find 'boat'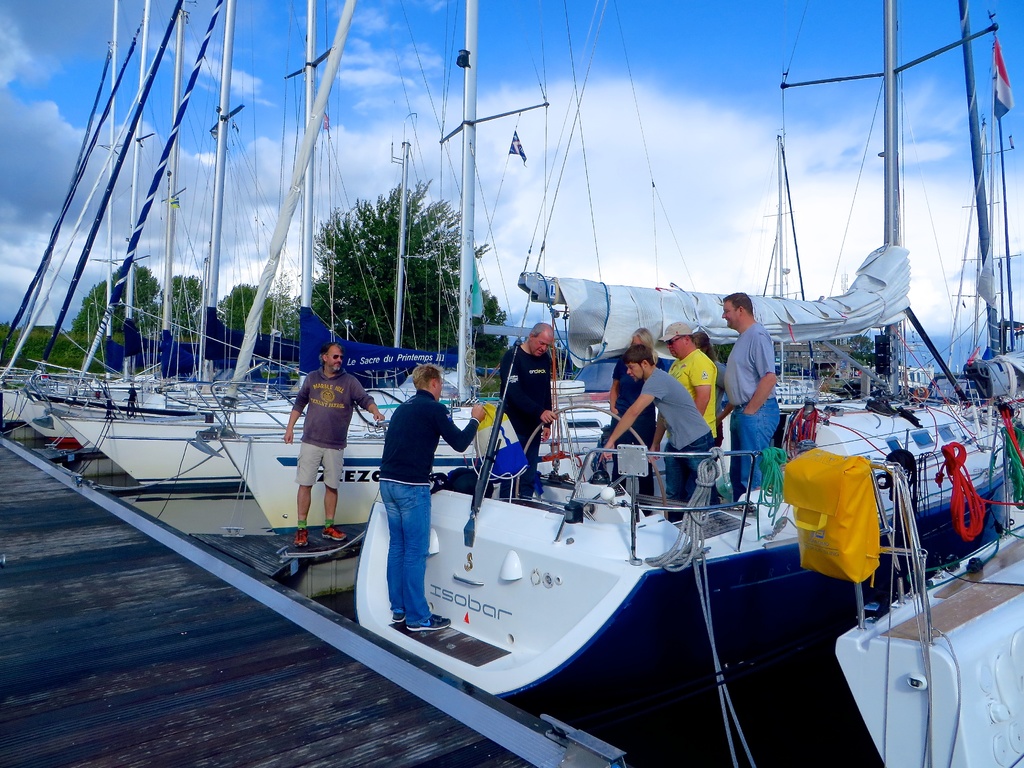
[214,8,531,573]
